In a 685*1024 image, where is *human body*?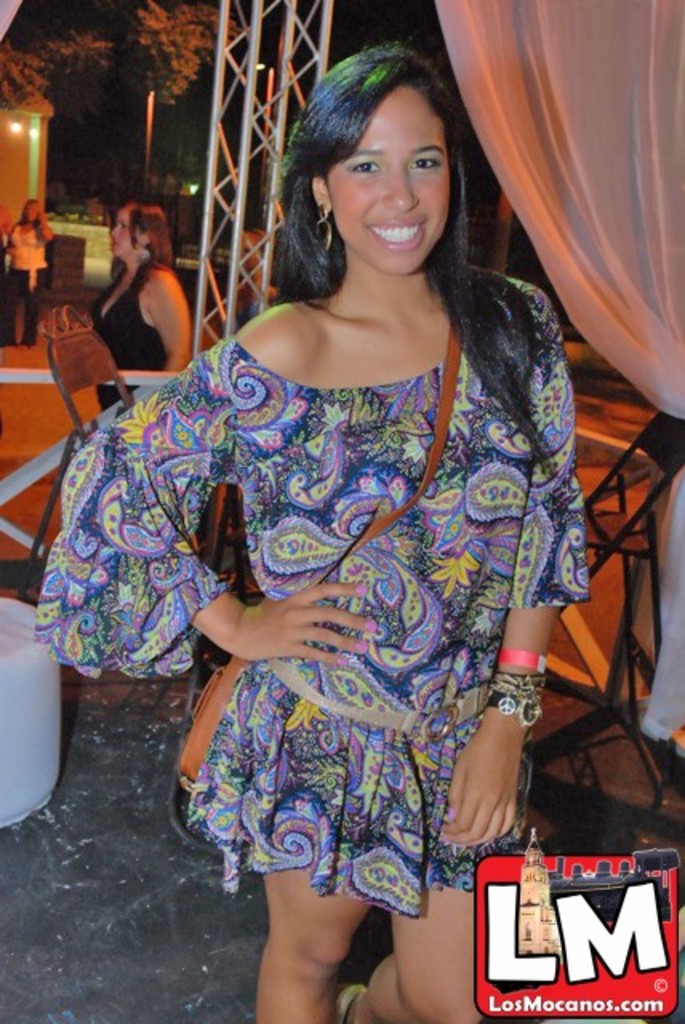
[x1=77, y1=99, x2=594, y2=901].
